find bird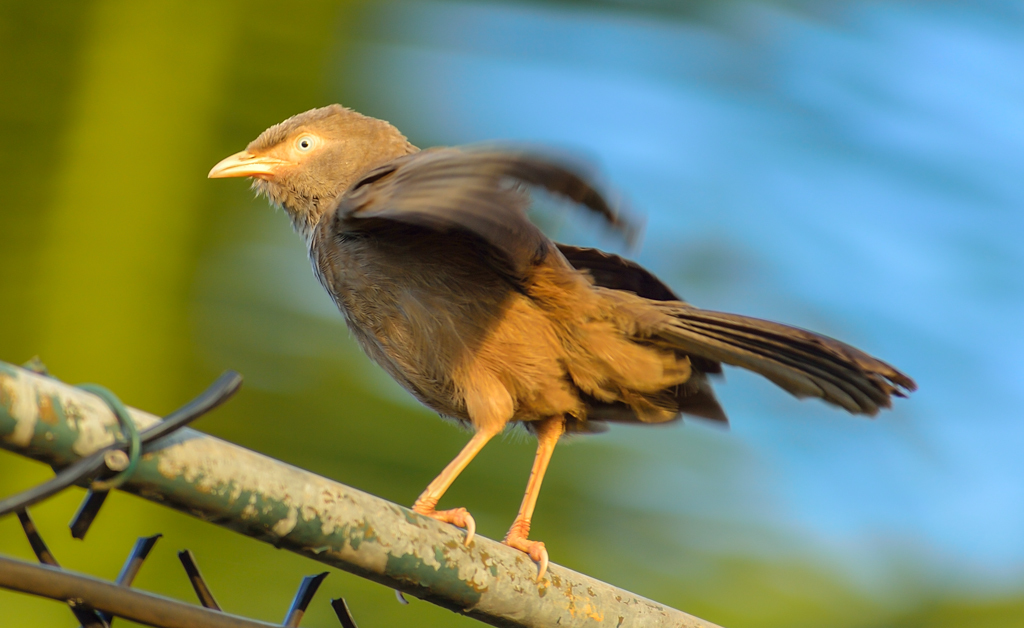
(left=230, top=130, right=902, bottom=580)
